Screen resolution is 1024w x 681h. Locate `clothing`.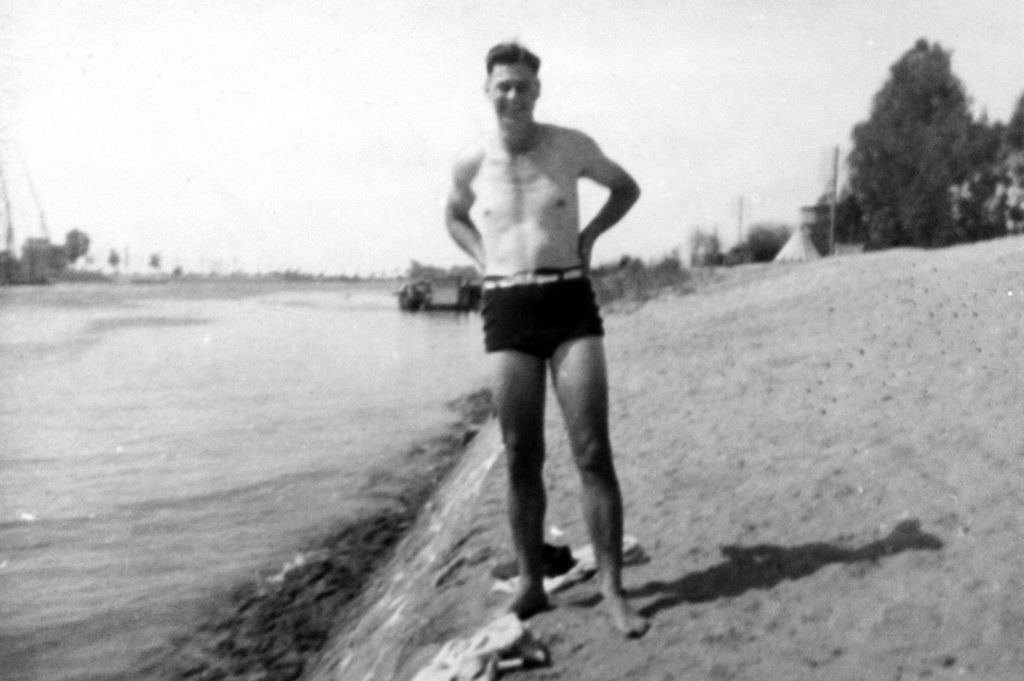
479:263:606:361.
